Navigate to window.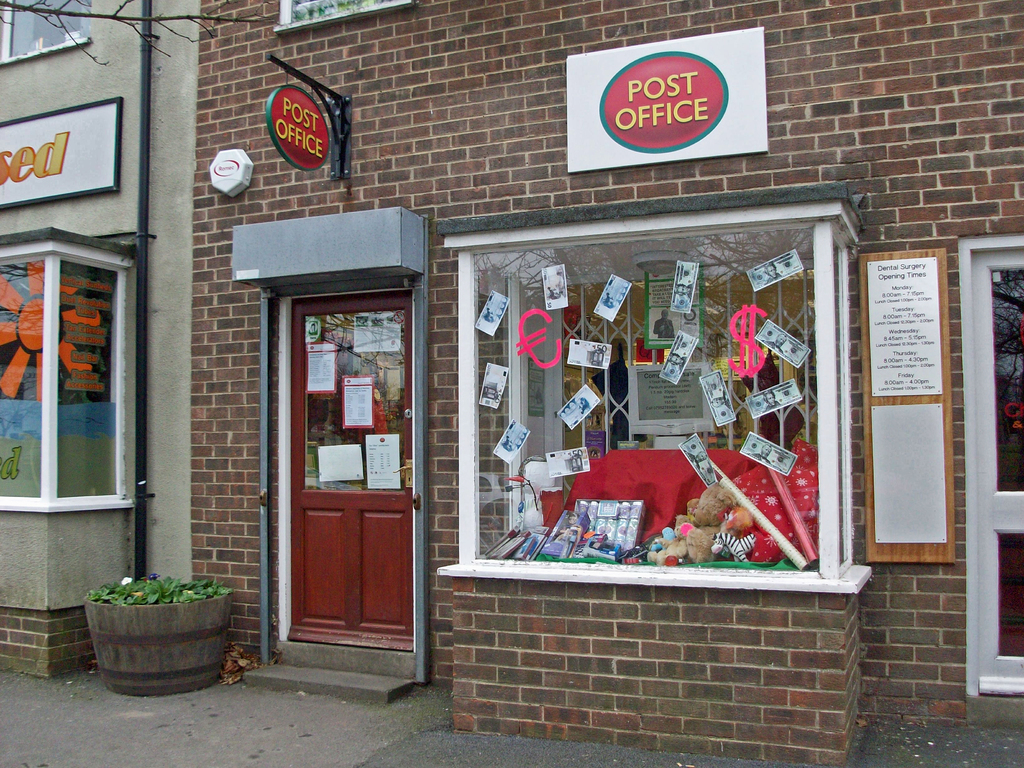
Navigation target: select_region(0, 0, 93, 64).
